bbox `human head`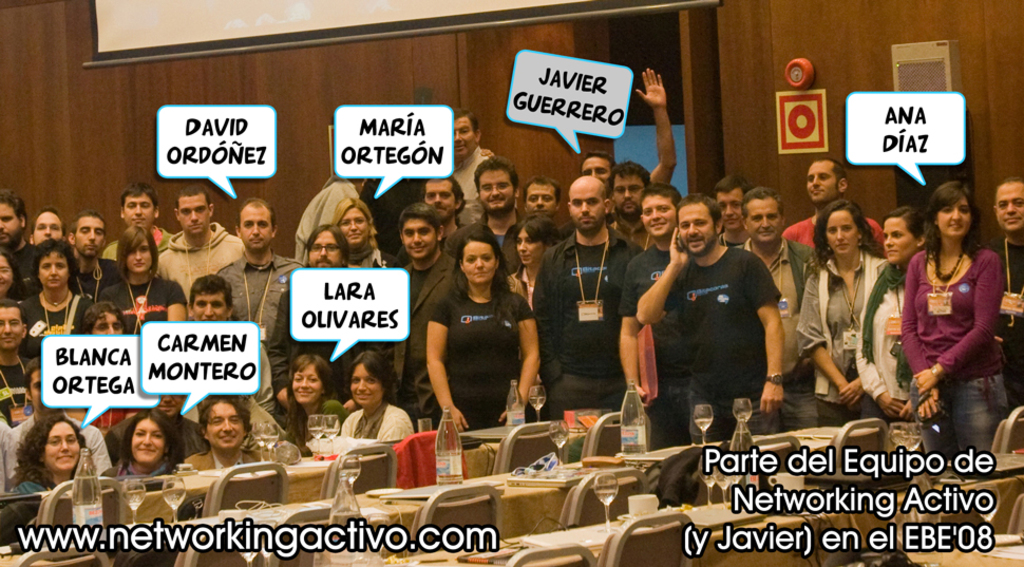
detection(103, 422, 173, 480)
